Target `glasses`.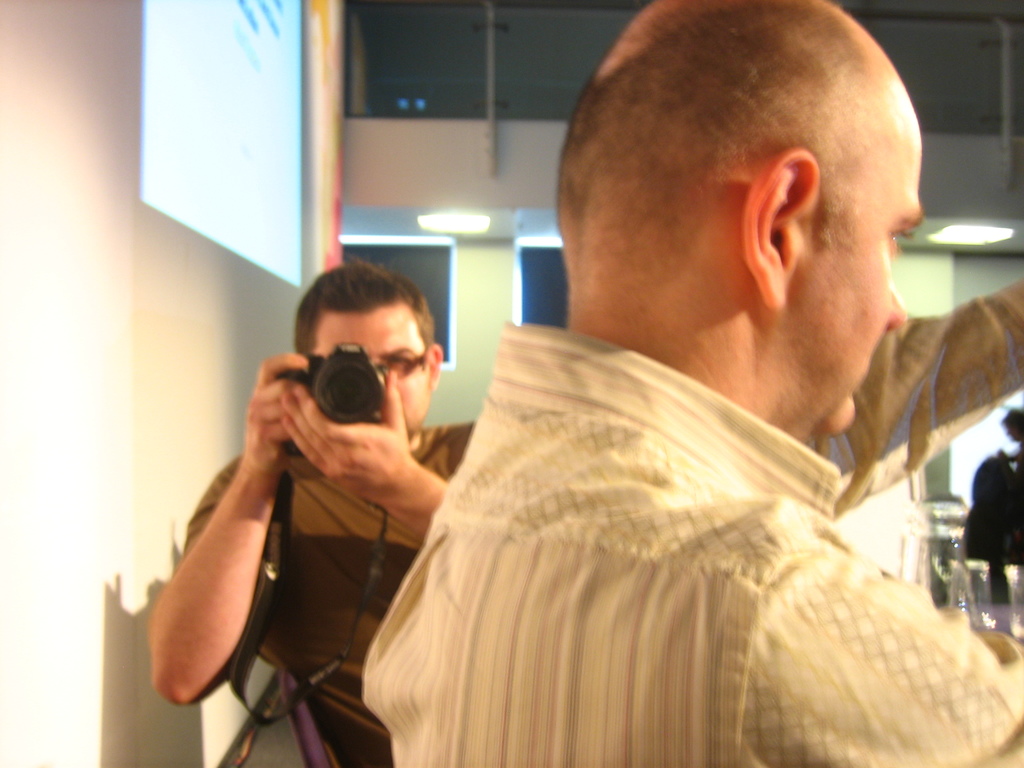
Target region: bbox=[380, 352, 424, 375].
